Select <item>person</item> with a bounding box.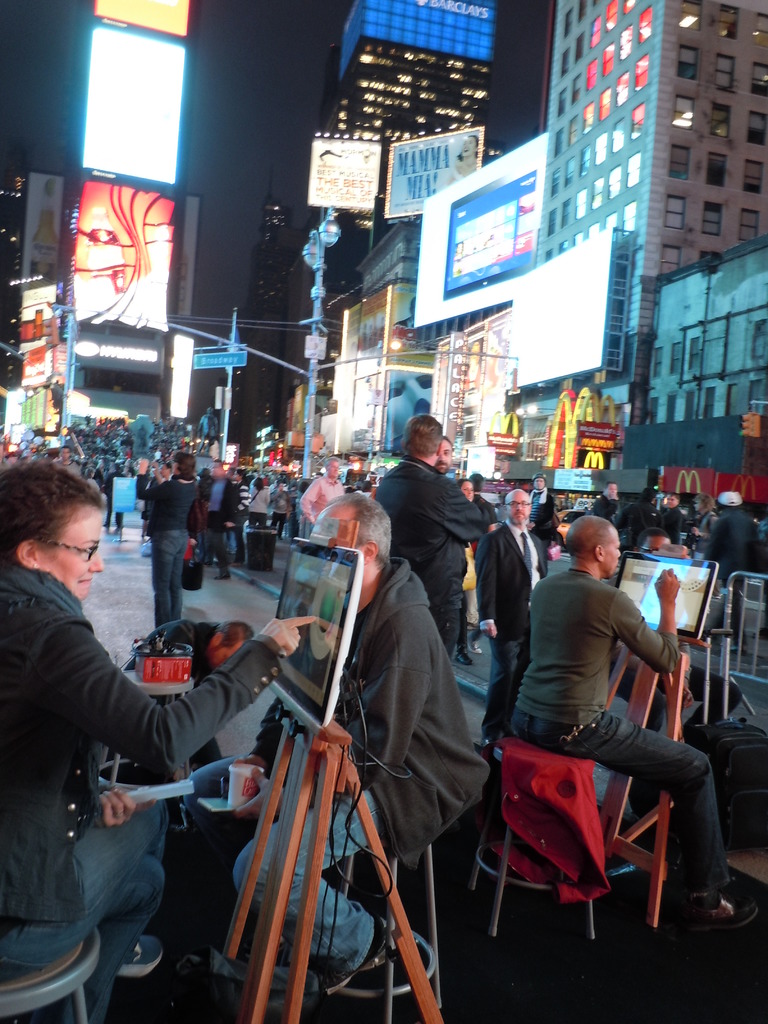
{"x1": 143, "y1": 476, "x2": 182, "y2": 634}.
